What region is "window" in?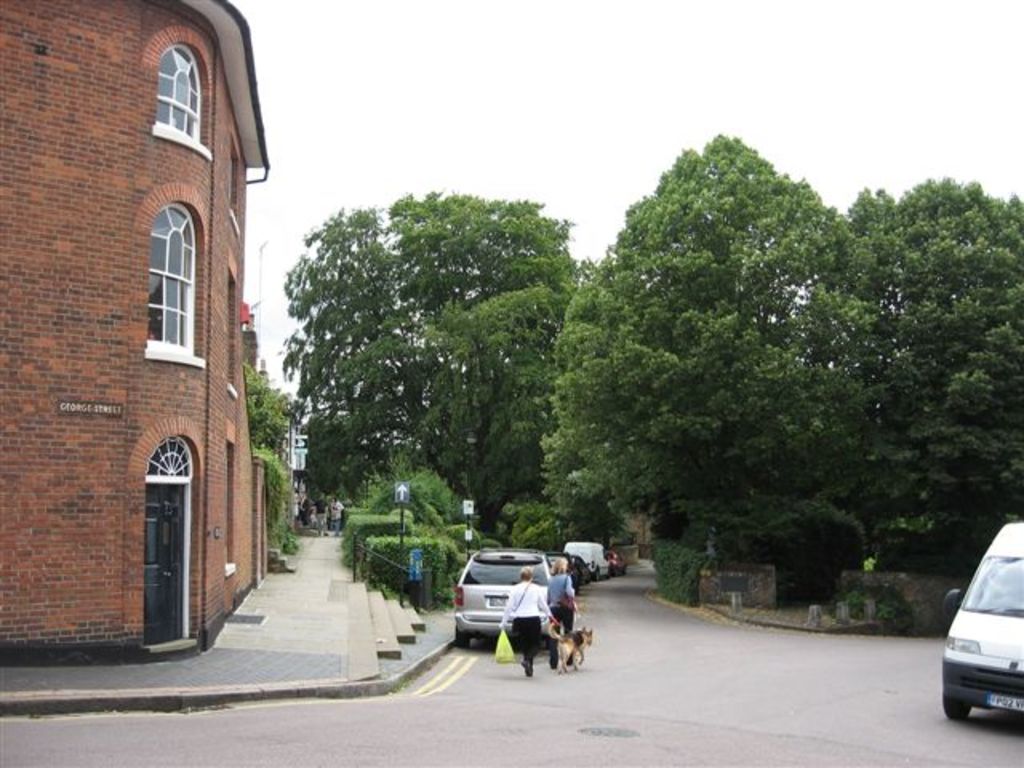
pyautogui.locateOnScreen(141, 182, 218, 384).
